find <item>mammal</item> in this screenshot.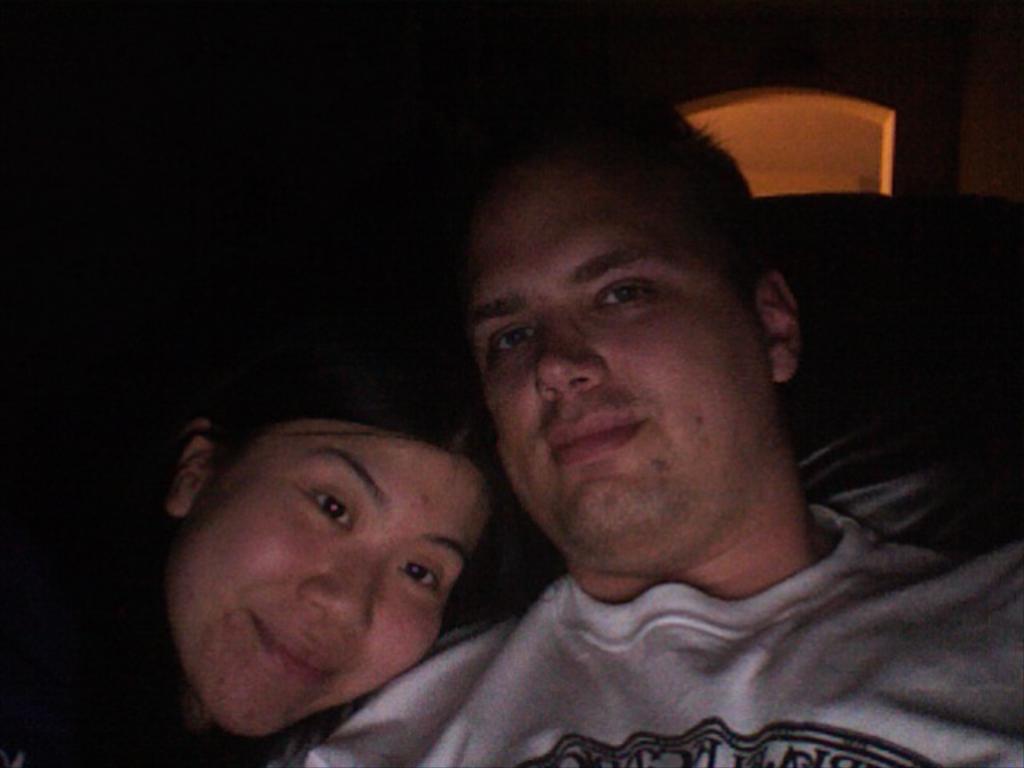
The bounding box for <item>mammal</item> is (0, 317, 501, 766).
